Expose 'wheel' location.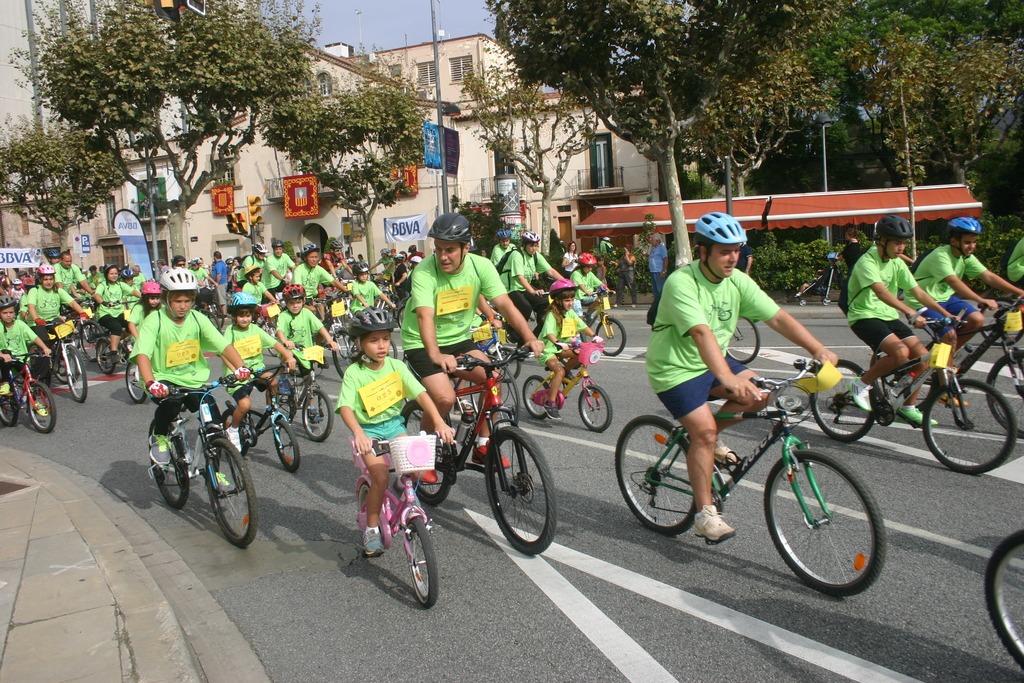
Exposed at bbox=(987, 347, 1023, 441).
